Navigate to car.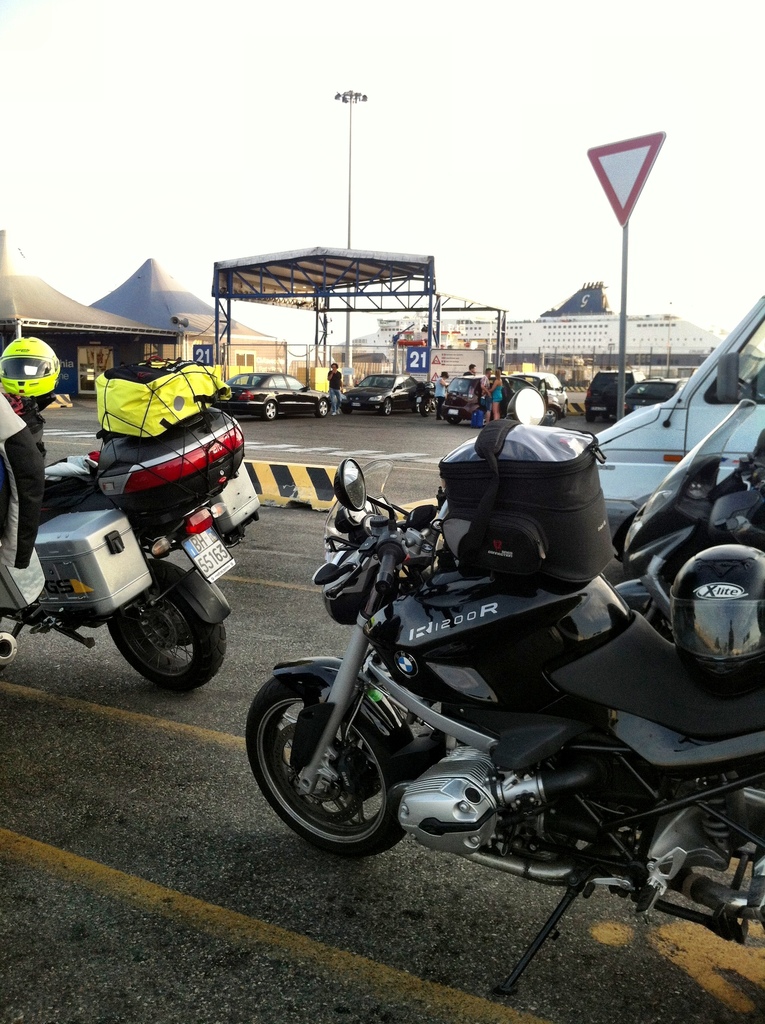
Navigation target: (581,372,635,423).
